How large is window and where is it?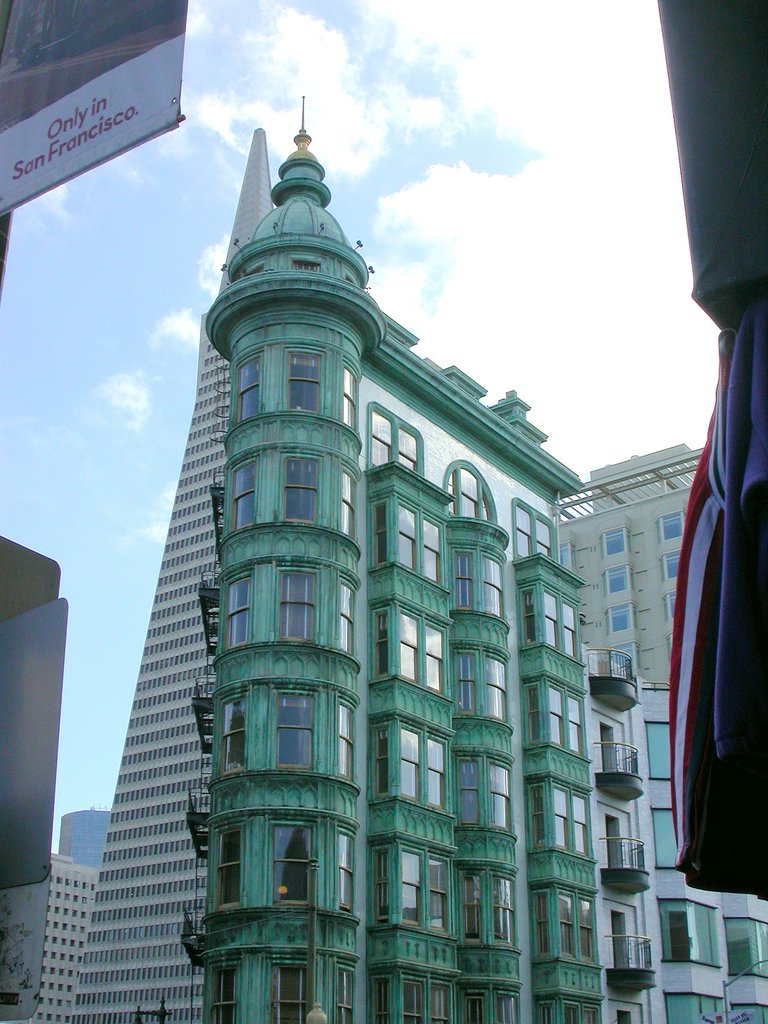
Bounding box: box=[550, 781, 591, 853].
